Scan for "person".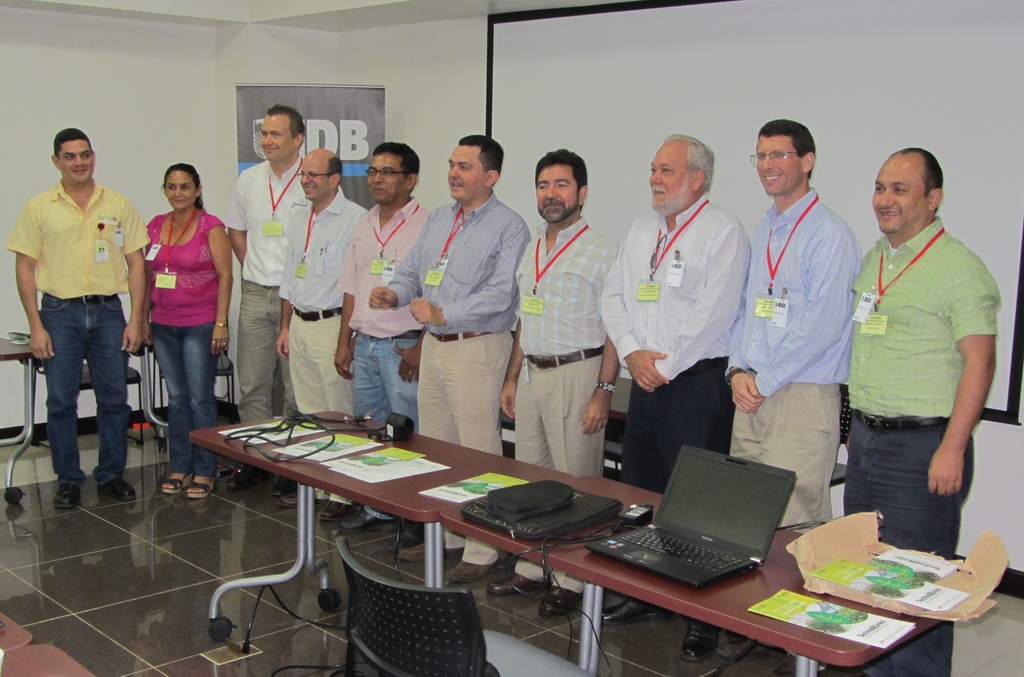
Scan result: box=[269, 144, 372, 524].
